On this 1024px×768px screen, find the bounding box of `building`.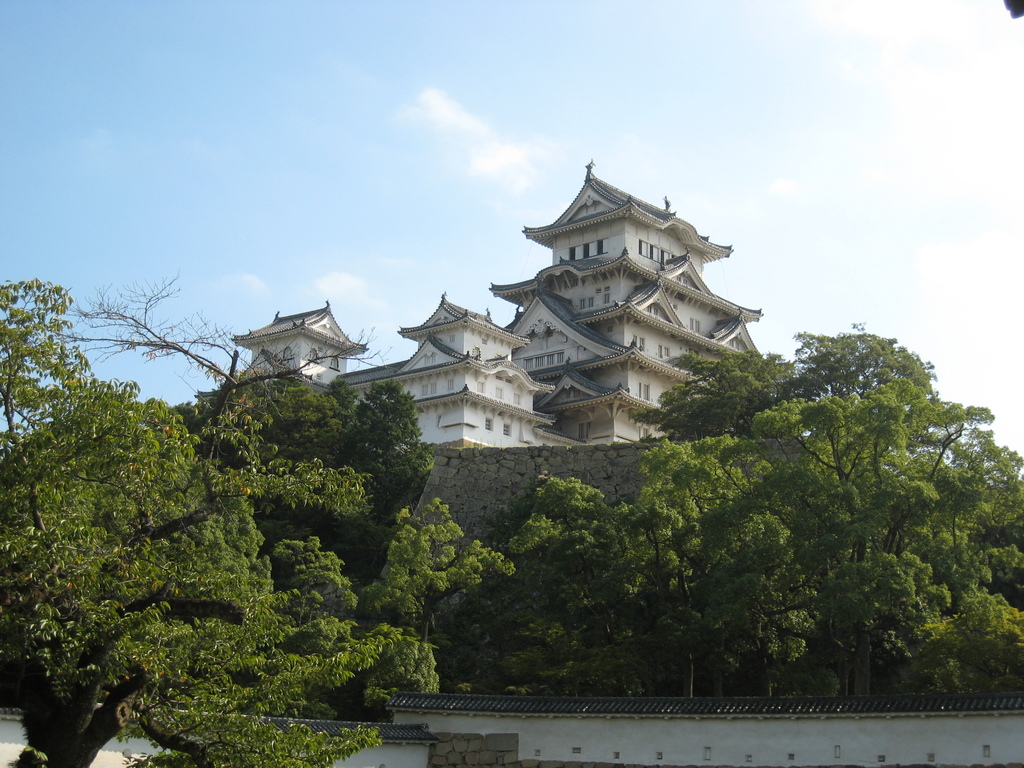
Bounding box: {"x1": 228, "y1": 154, "x2": 772, "y2": 452}.
